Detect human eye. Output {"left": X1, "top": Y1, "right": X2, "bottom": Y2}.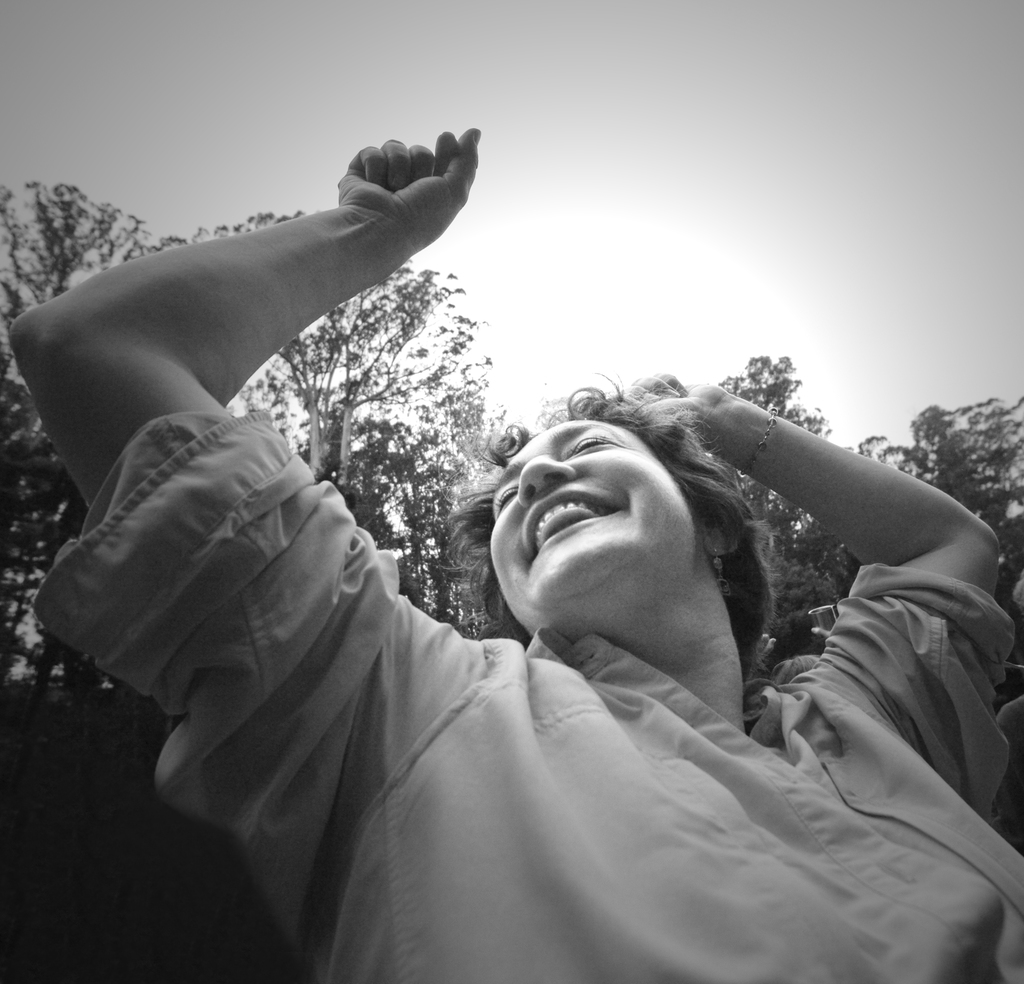
{"left": 567, "top": 436, "right": 614, "bottom": 449}.
